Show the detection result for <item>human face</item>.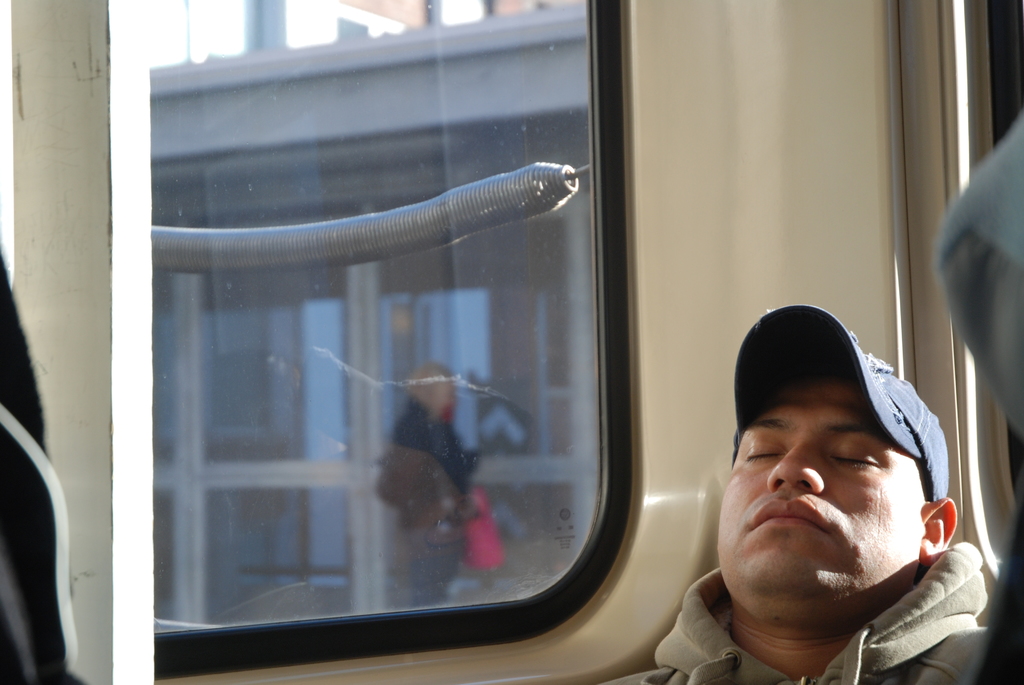
bbox(717, 379, 920, 597).
